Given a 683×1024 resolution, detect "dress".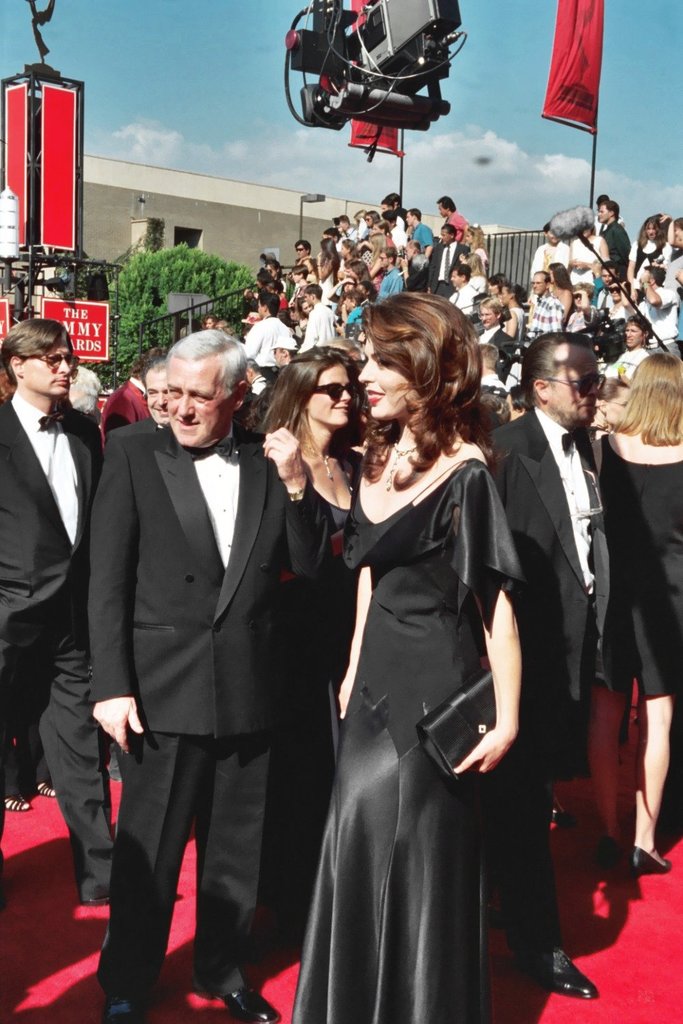
pyautogui.locateOnScreen(598, 431, 682, 702).
